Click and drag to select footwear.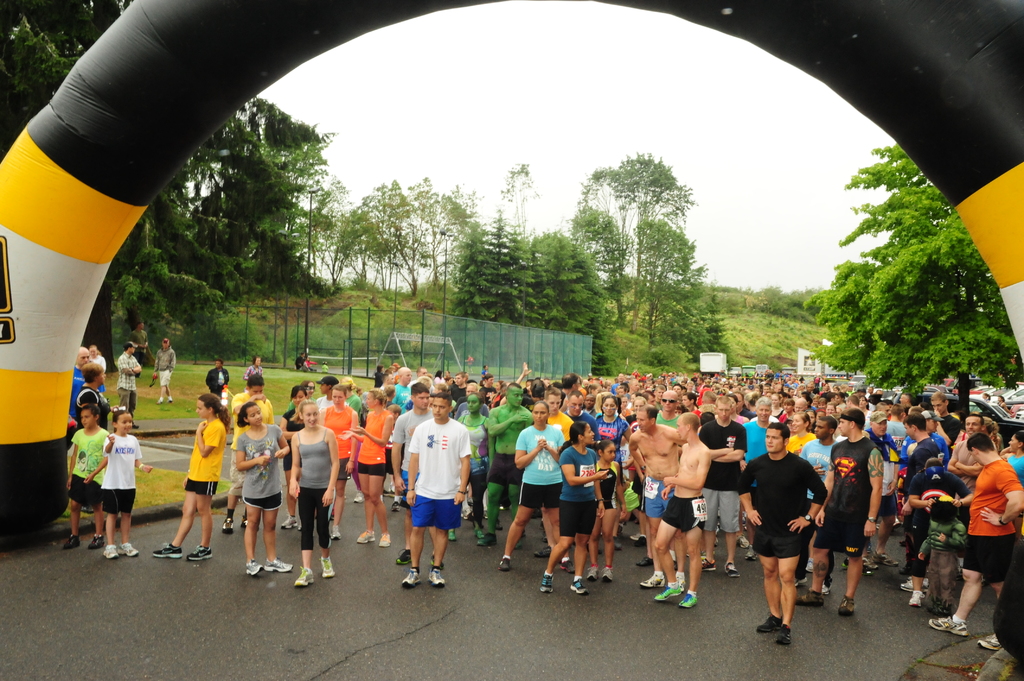
Selection: (589,566,600,580).
